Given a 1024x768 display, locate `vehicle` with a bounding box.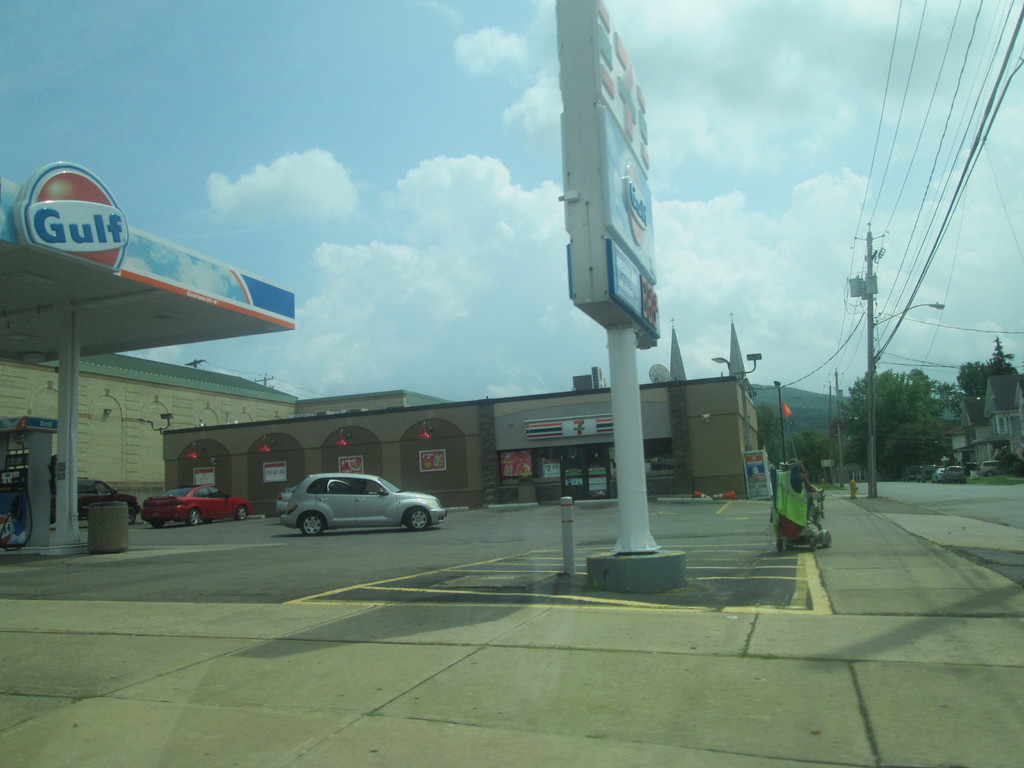
Located: box(927, 463, 946, 484).
